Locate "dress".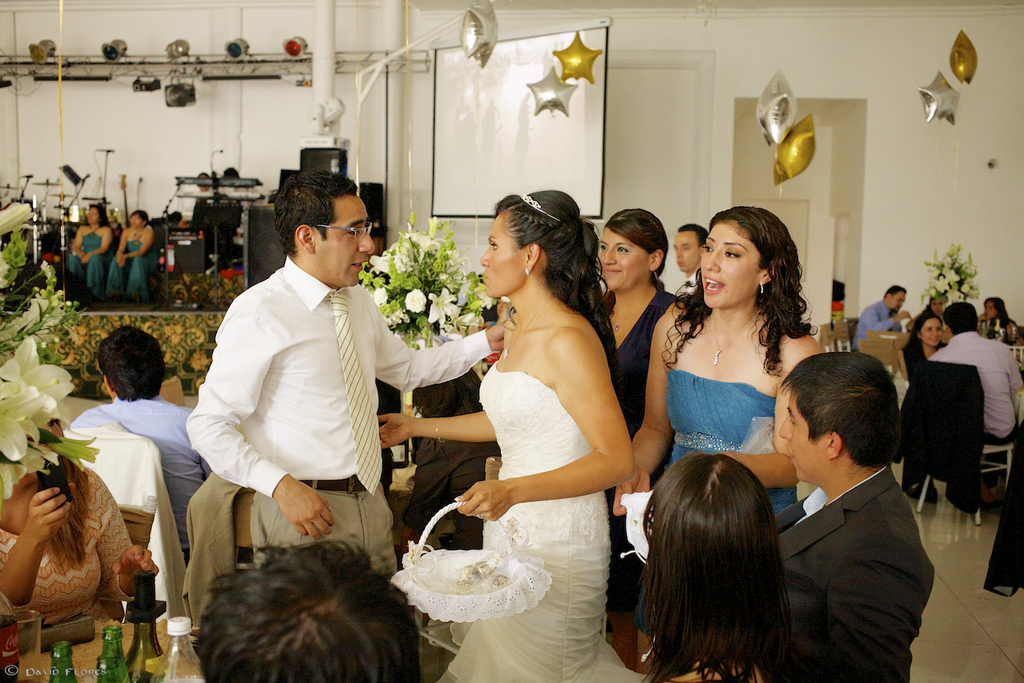
Bounding box: pyautogui.locateOnScreen(63, 224, 109, 303).
